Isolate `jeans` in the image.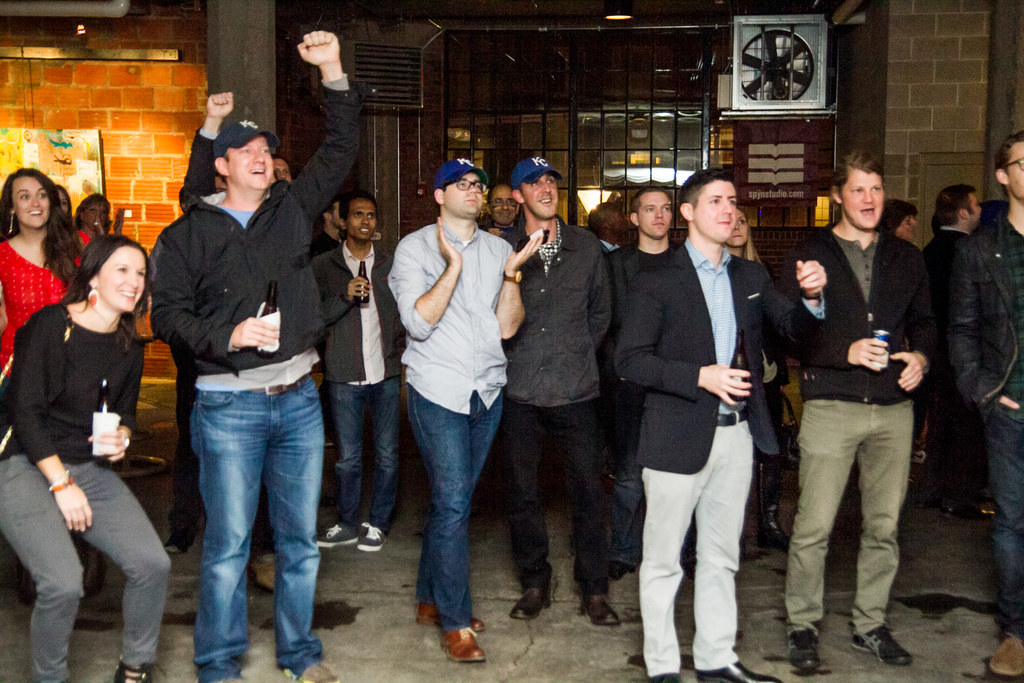
Isolated region: detection(330, 381, 401, 529).
